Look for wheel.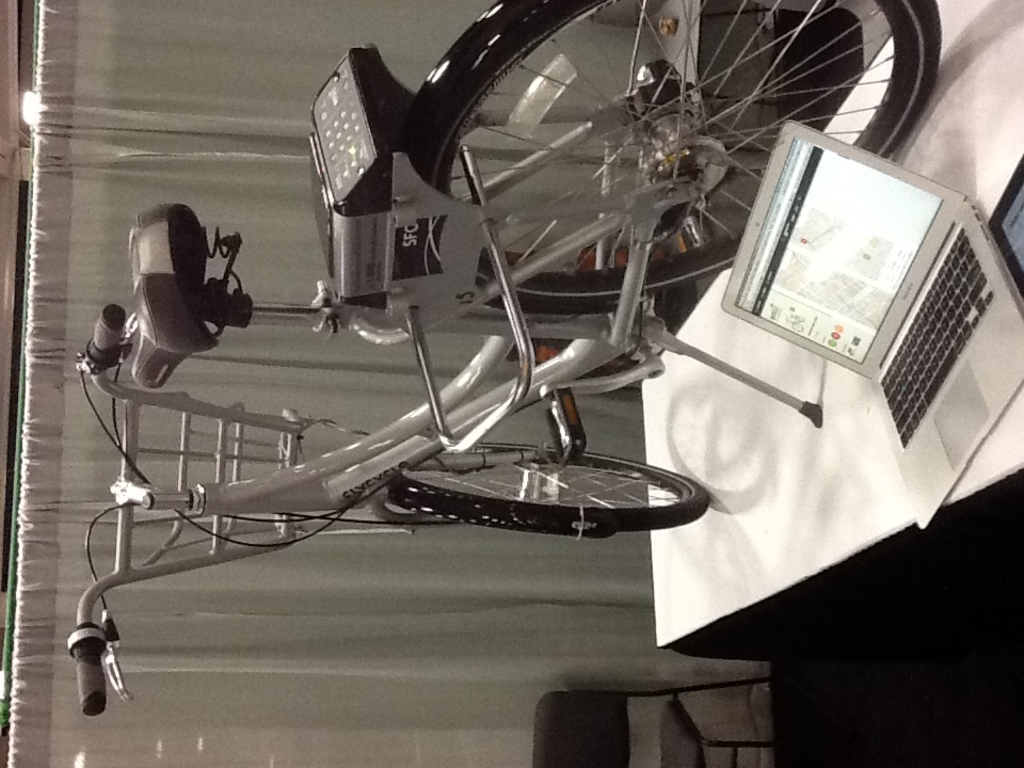
Found: 402:441:708:529.
